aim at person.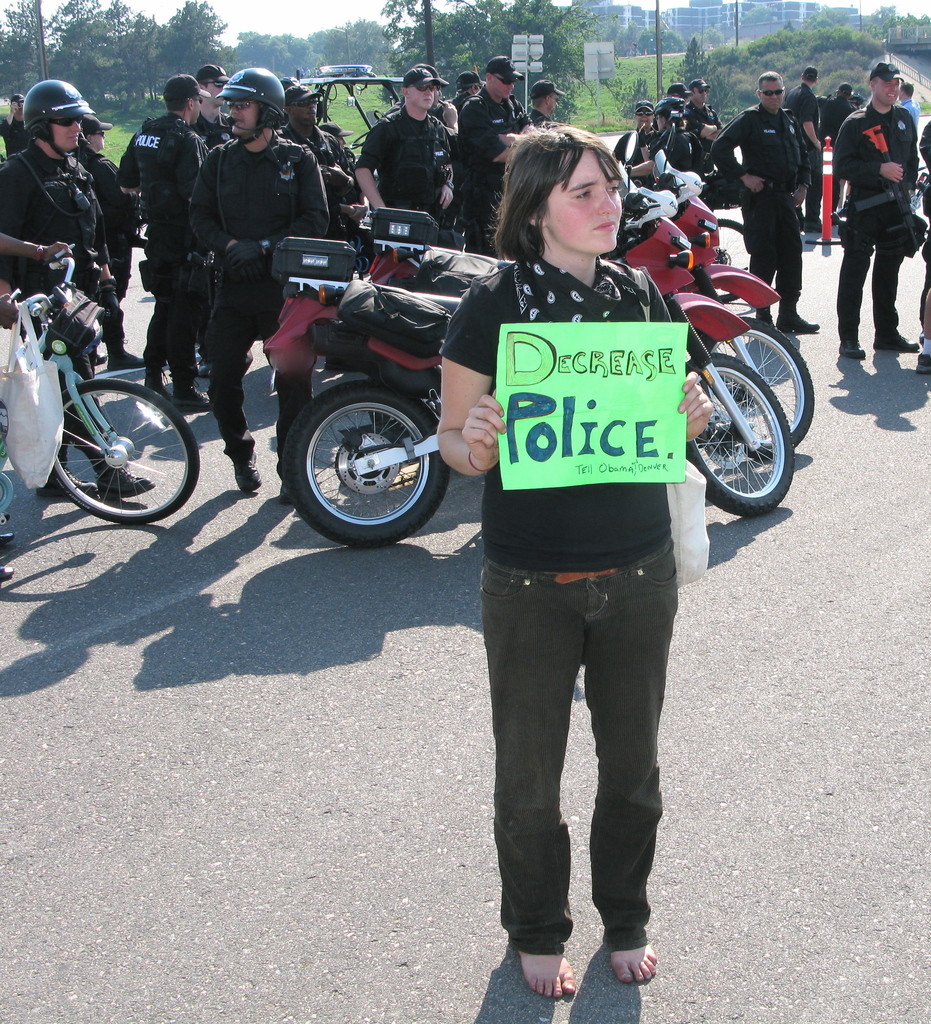
Aimed at l=438, t=86, r=717, b=966.
